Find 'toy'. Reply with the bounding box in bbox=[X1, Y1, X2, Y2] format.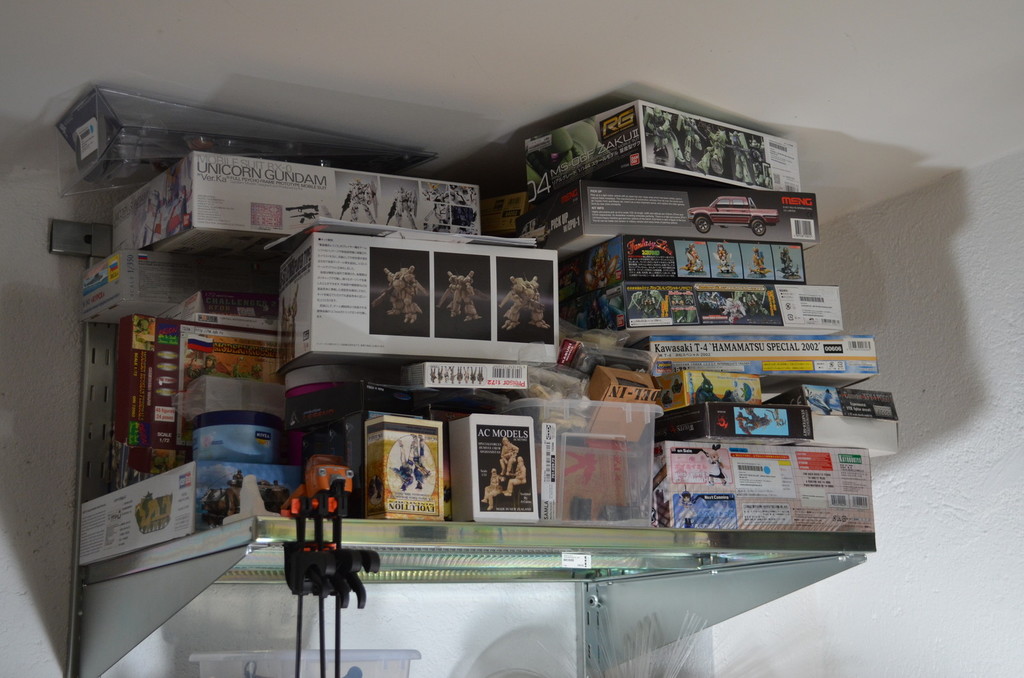
bbox=[449, 206, 478, 228].
